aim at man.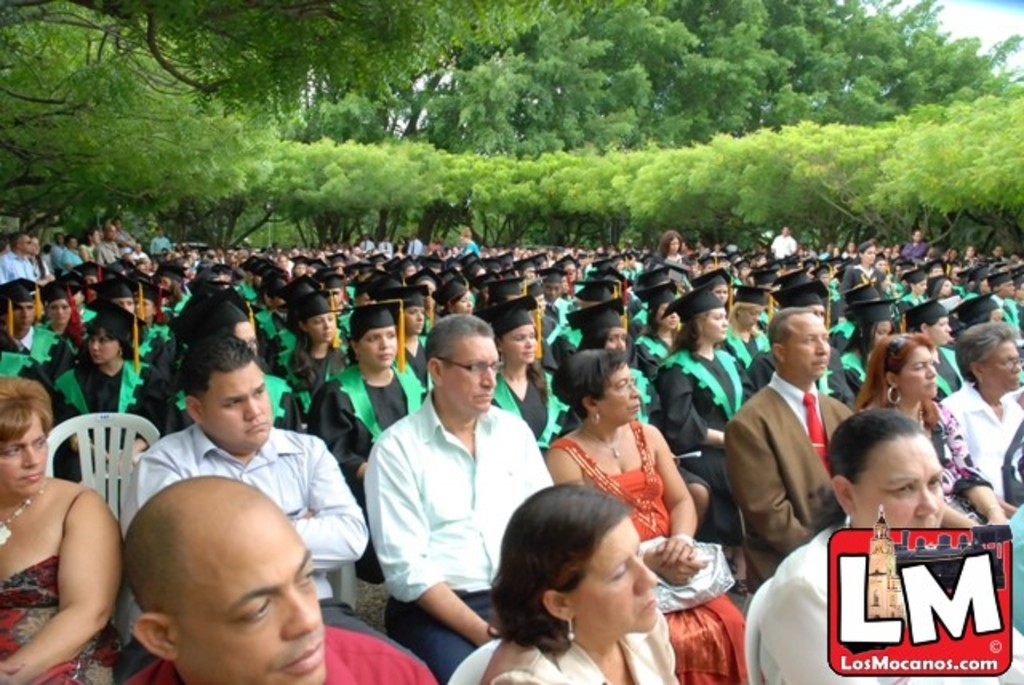
Aimed at 50:229:67:280.
